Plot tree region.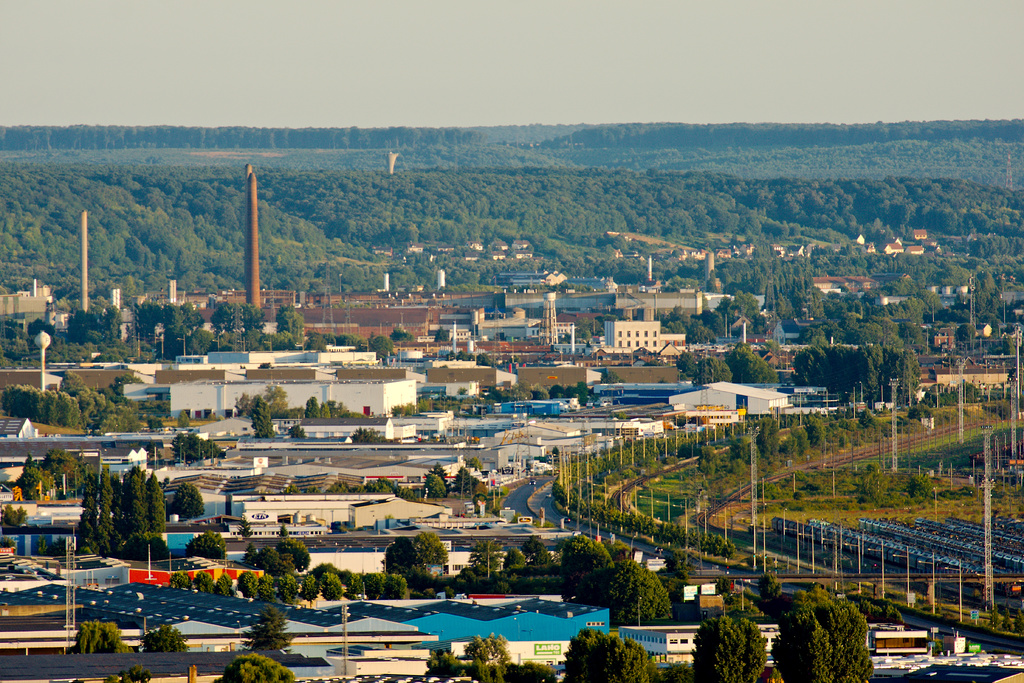
Plotted at {"left": 430, "top": 652, "right": 472, "bottom": 682}.
